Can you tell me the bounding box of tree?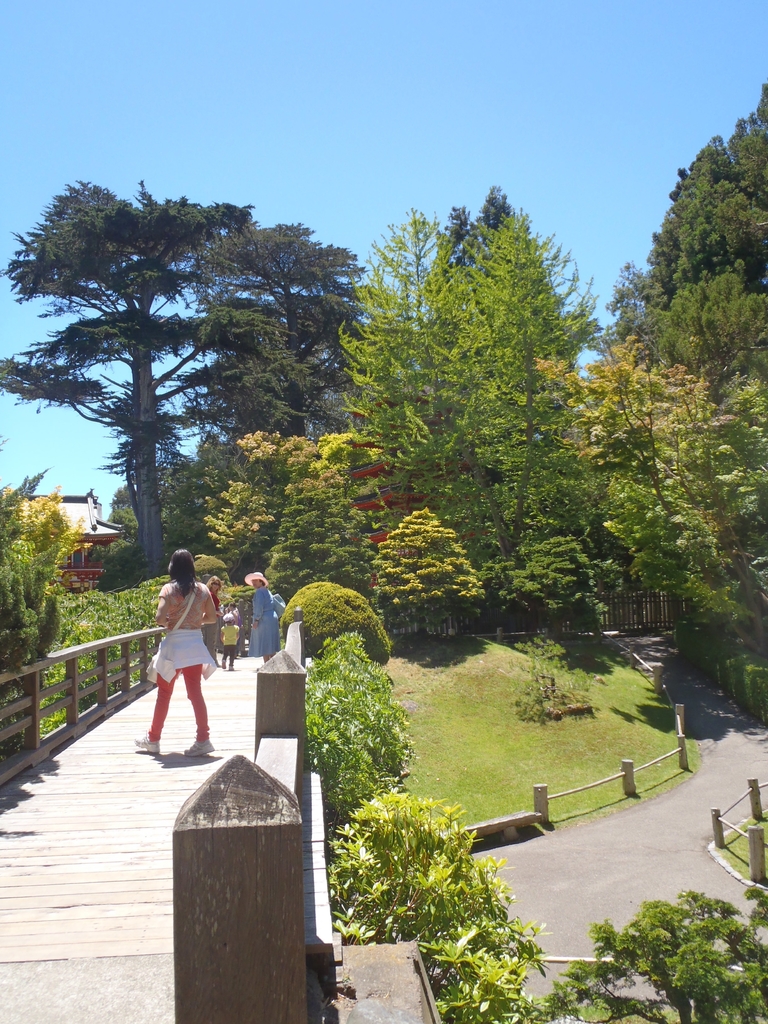
bbox=[327, 783, 542, 1023].
